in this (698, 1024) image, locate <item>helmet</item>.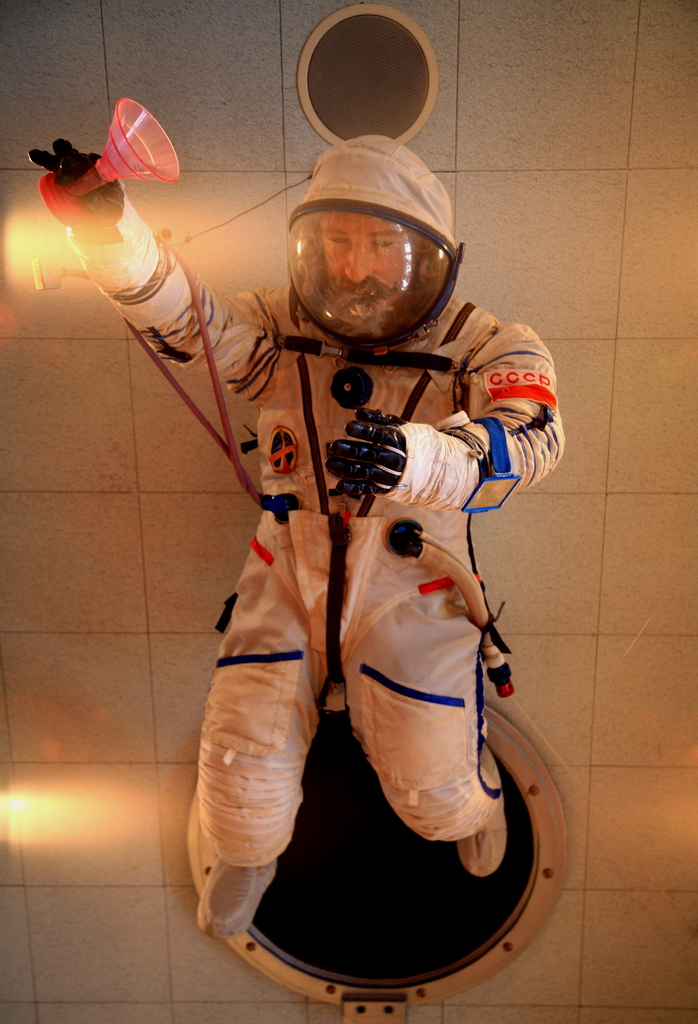
Bounding box: bbox(271, 135, 471, 337).
